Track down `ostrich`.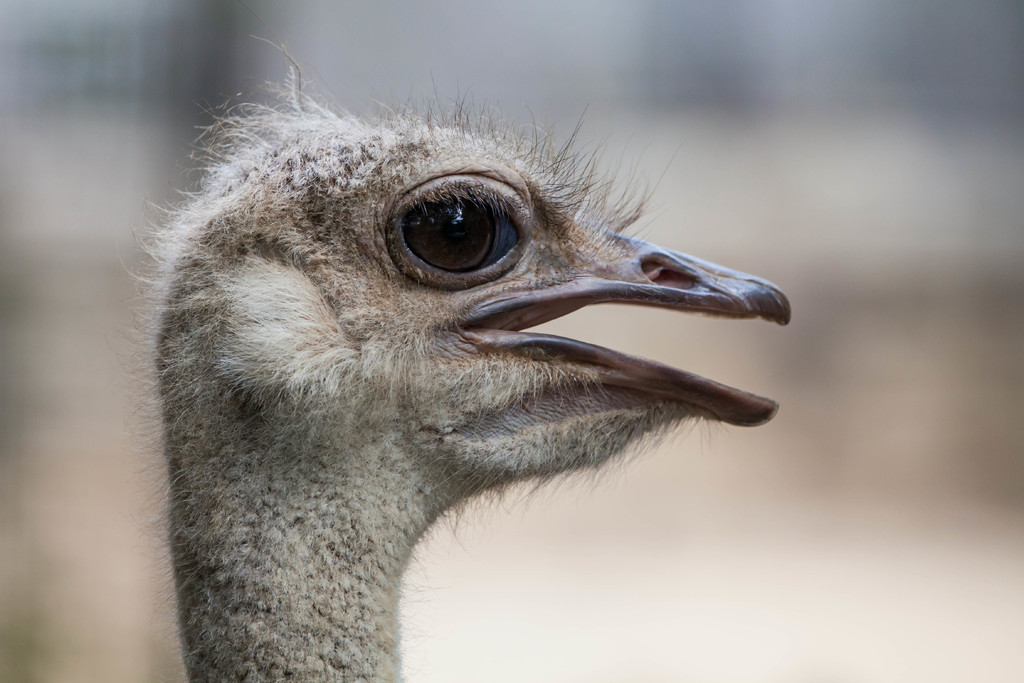
Tracked to bbox=(129, 60, 794, 680).
